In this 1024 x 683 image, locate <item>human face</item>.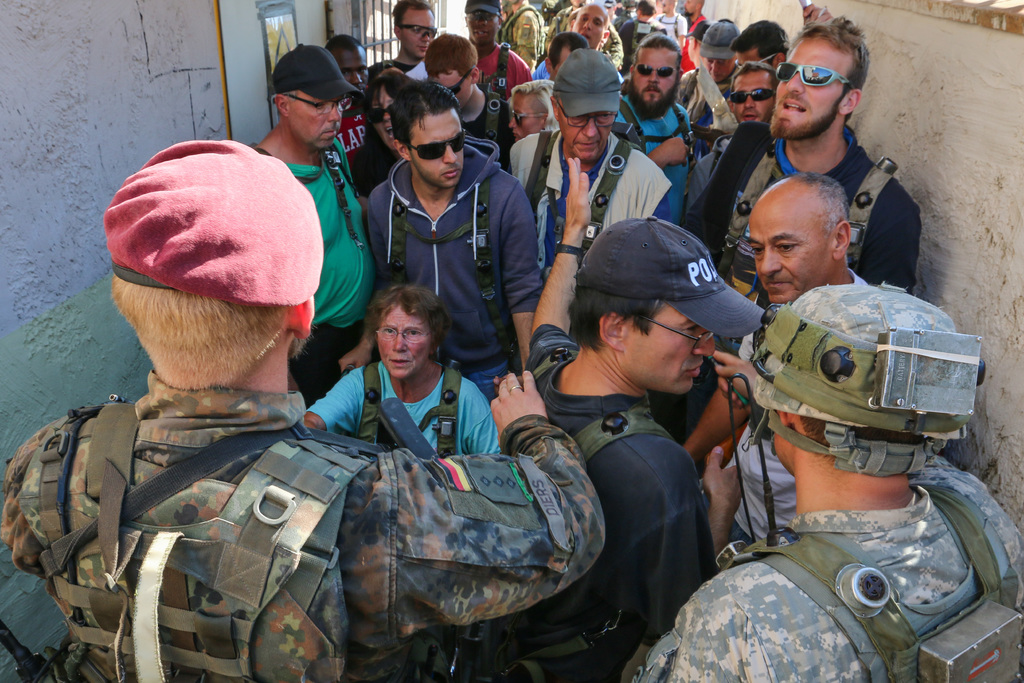
Bounding box: left=633, top=42, right=681, bottom=110.
